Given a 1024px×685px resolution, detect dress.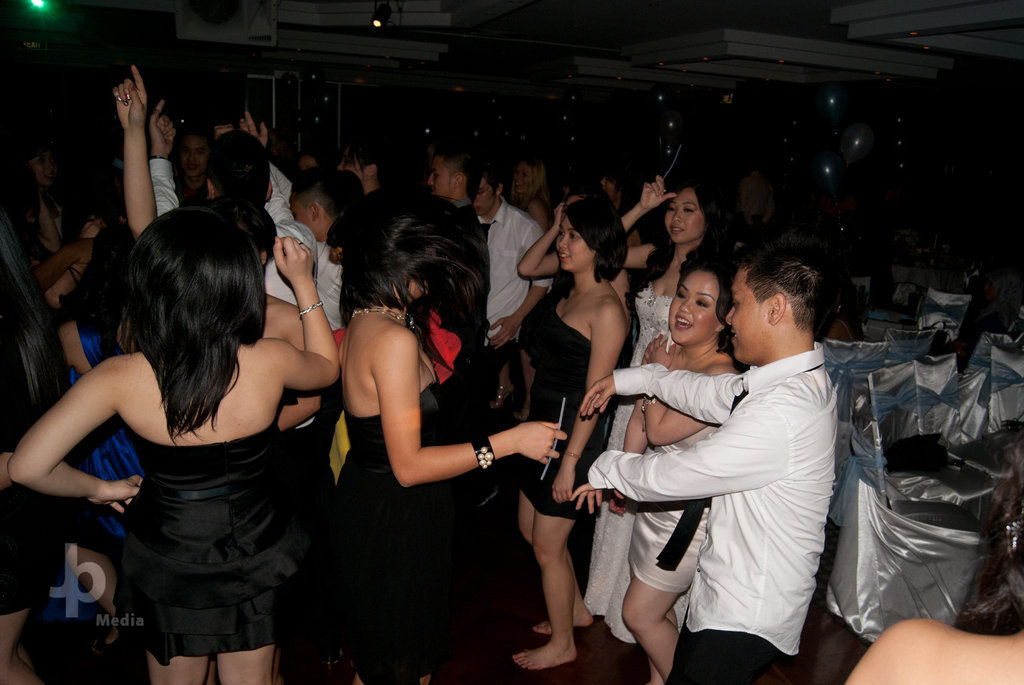
<region>109, 421, 299, 668</region>.
